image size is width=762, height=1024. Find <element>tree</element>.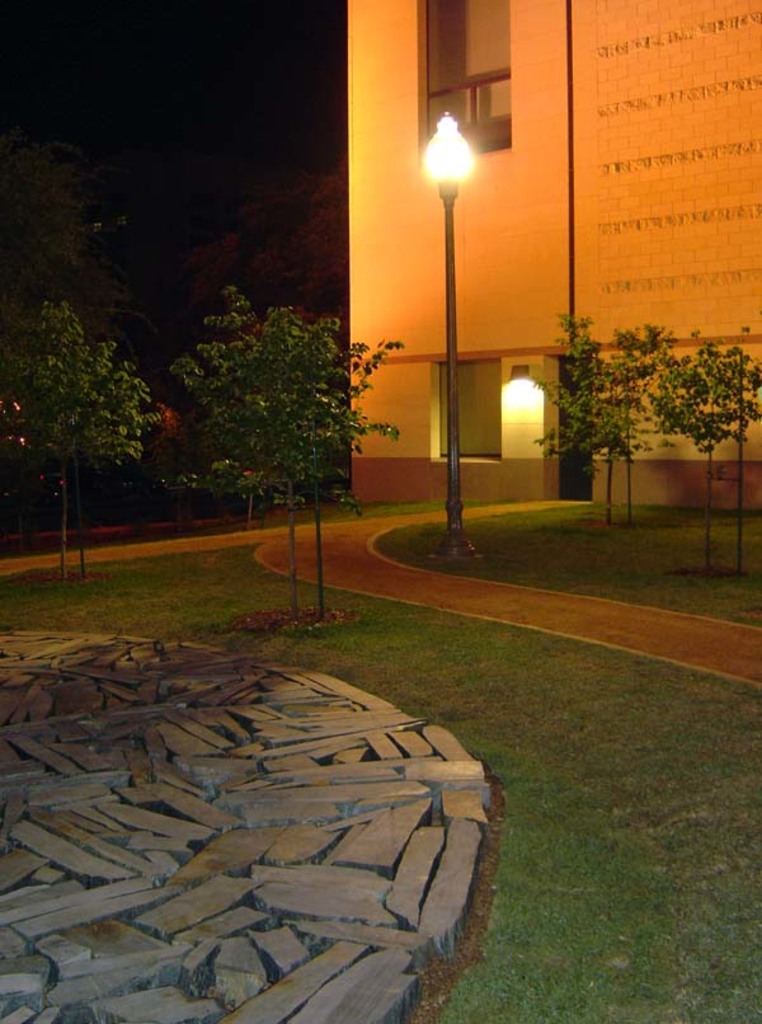
{"x1": 0, "y1": 295, "x2": 170, "y2": 584}.
